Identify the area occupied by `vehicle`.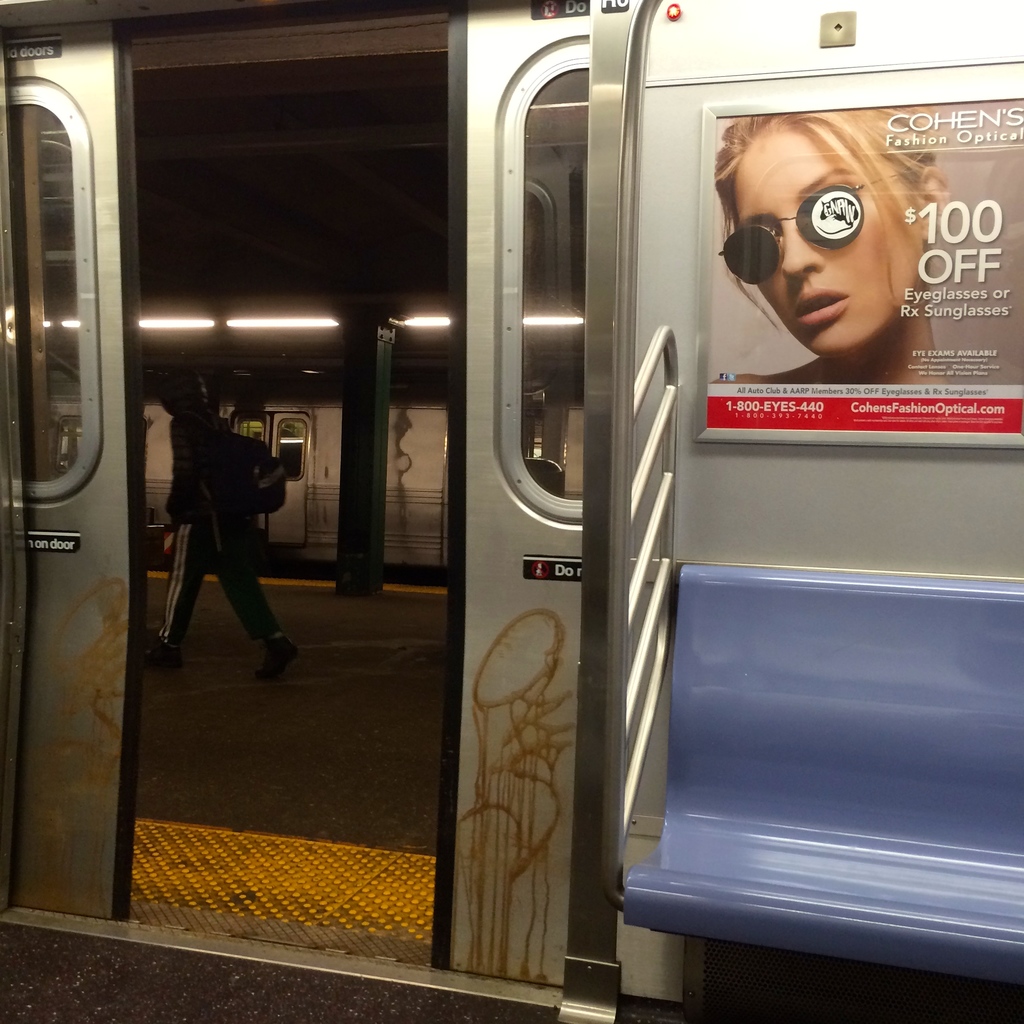
Area: locate(52, 0, 1016, 968).
